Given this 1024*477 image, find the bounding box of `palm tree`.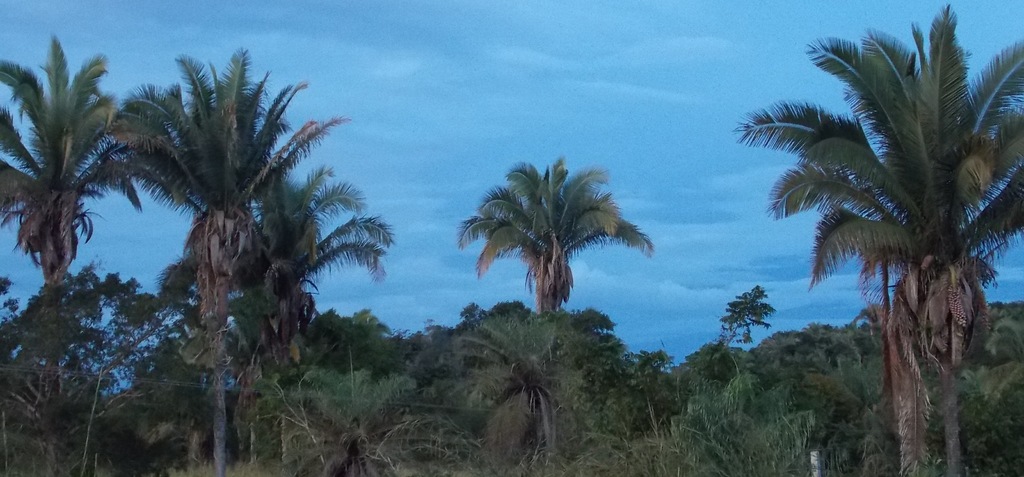
787:45:1005:475.
